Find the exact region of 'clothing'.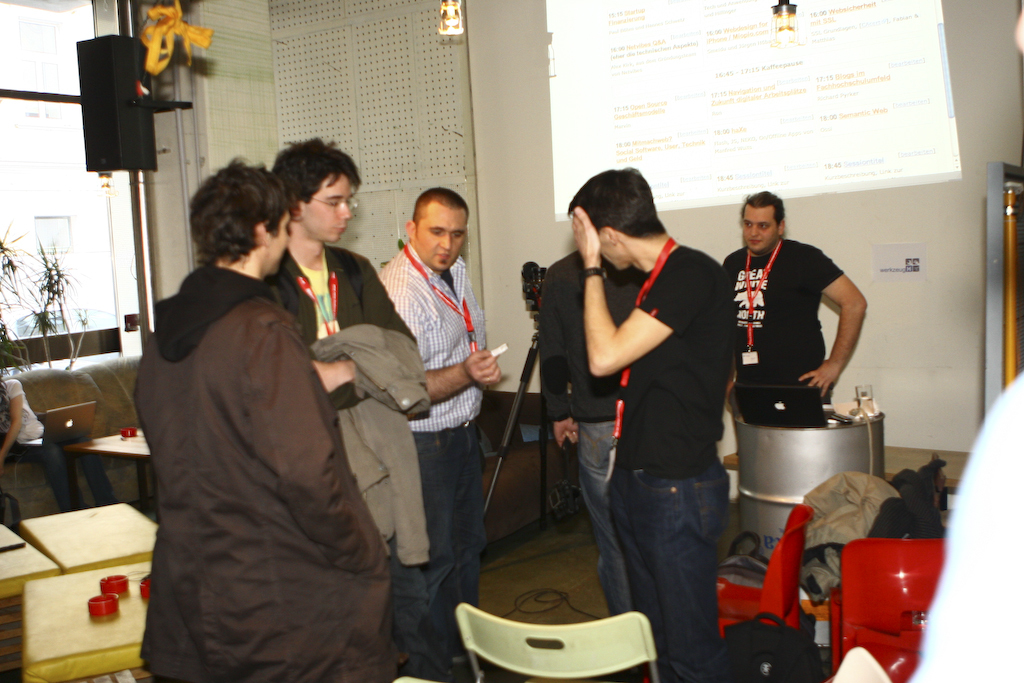
Exact region: box=[370, 240, 485, 665].
